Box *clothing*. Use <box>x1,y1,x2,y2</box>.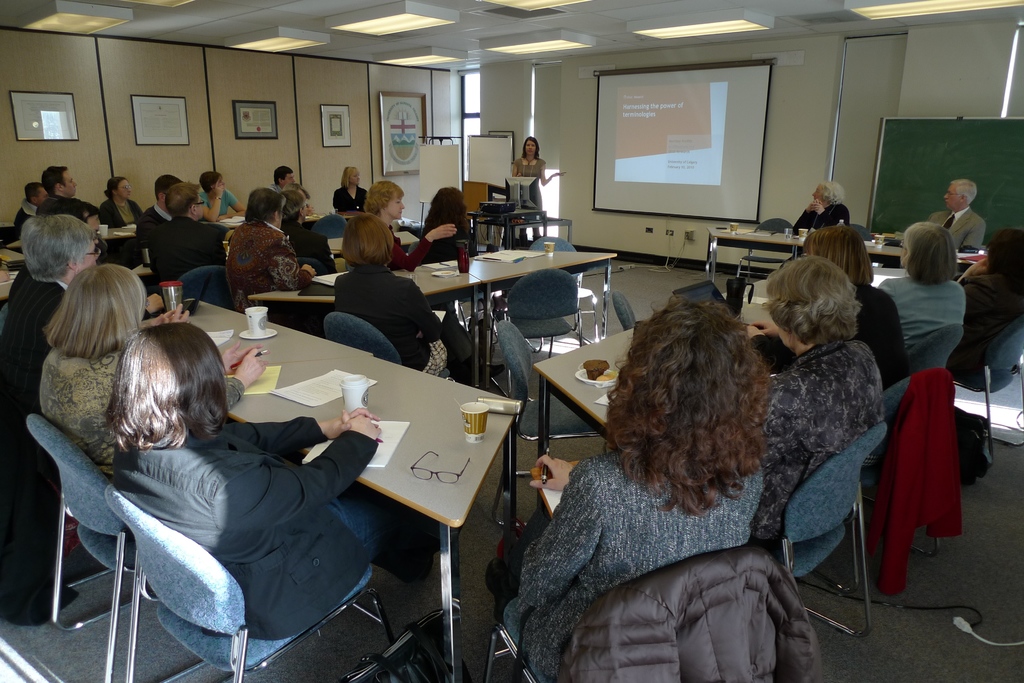
<box>929,202,986,257</box>.
